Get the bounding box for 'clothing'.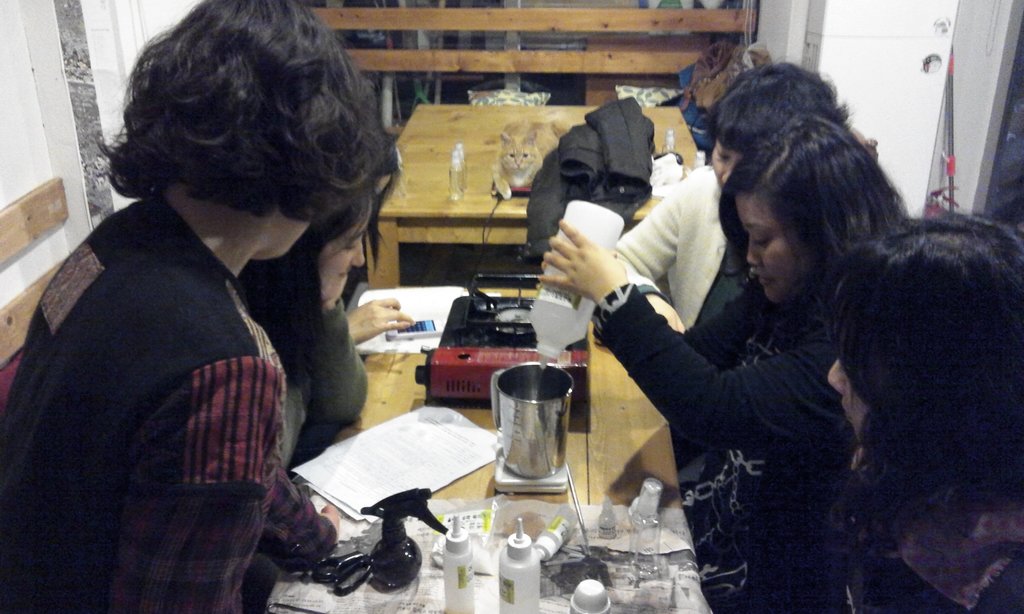
box(227, 290, 373, 453).
